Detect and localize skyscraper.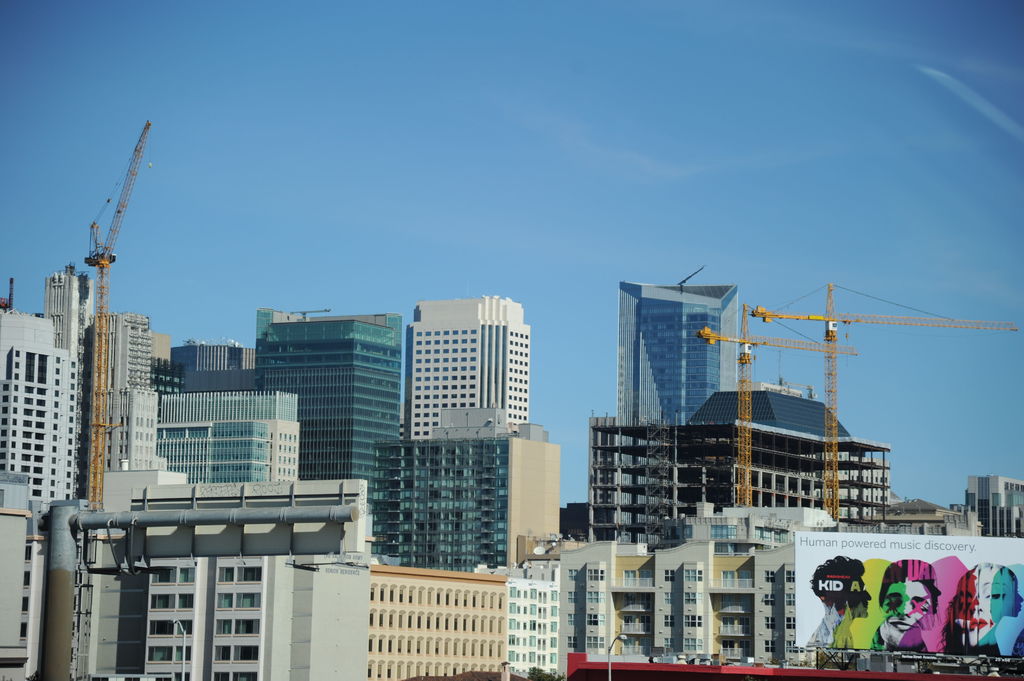
Localized at 162/342/276/405.
